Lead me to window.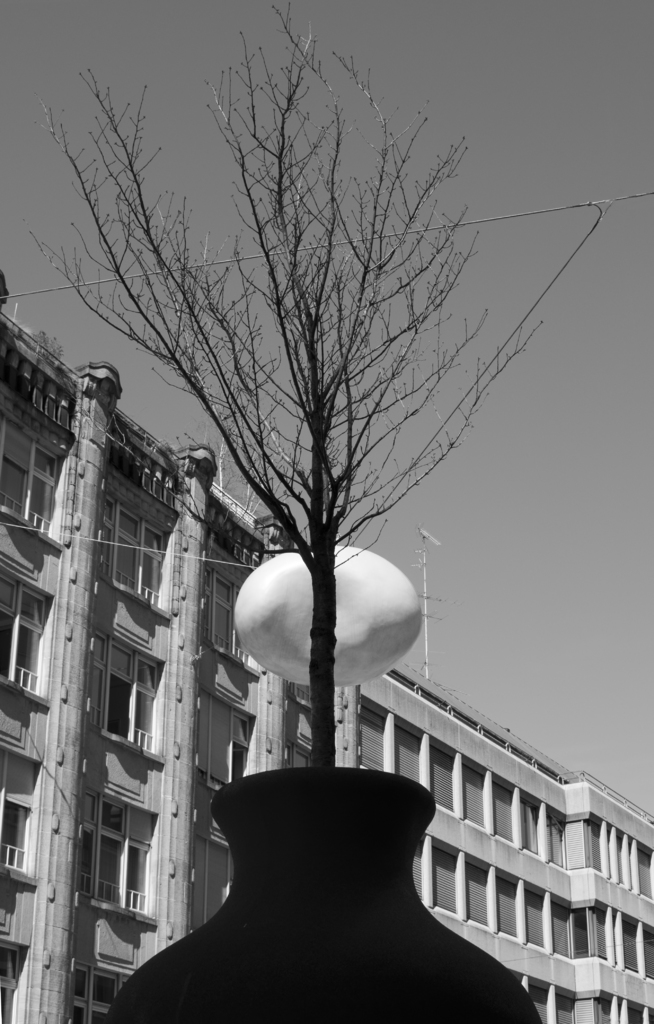
Lead to (left=78, top=789, right=154, bottom=918).
